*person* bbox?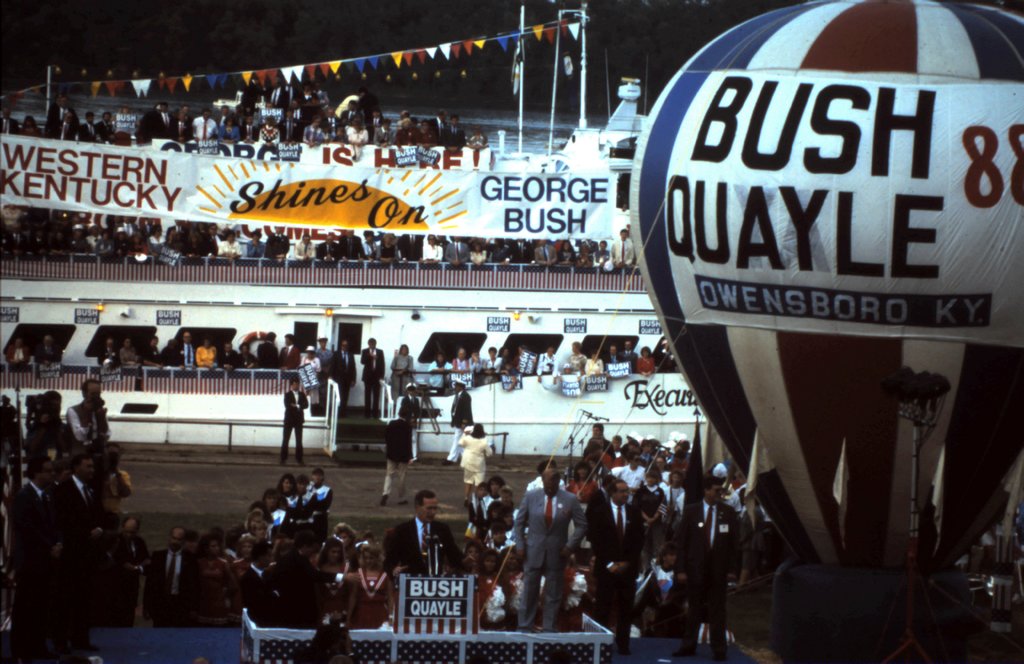
323, 86, 369, 136
